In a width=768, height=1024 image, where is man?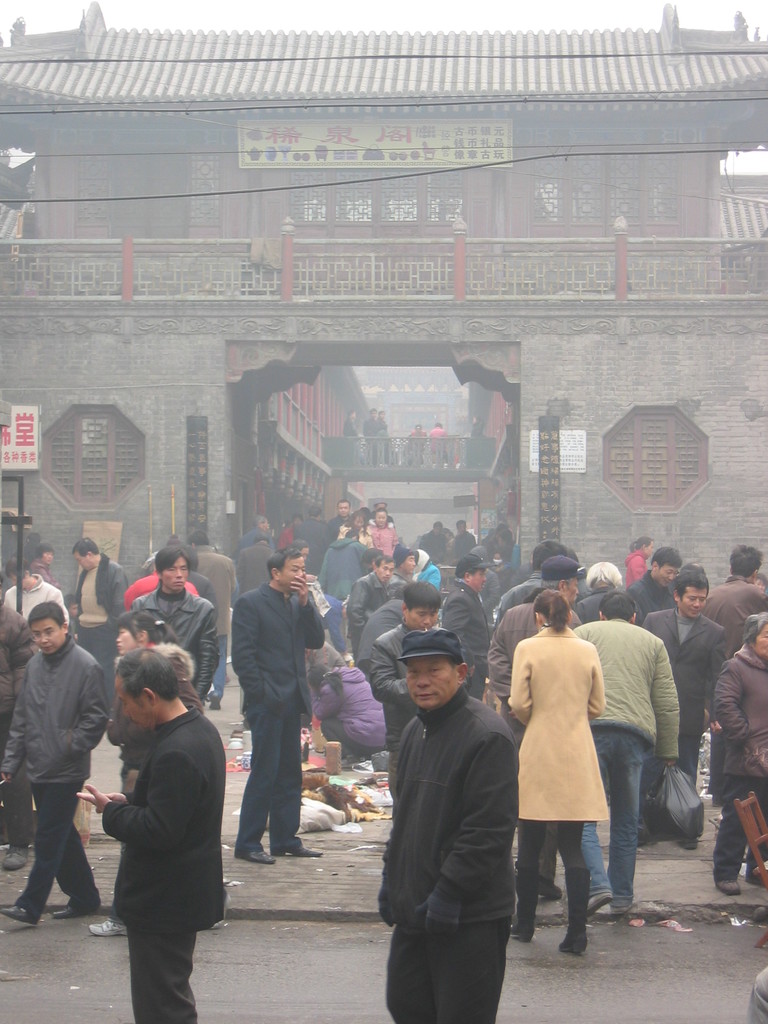
358 588 458 797.
